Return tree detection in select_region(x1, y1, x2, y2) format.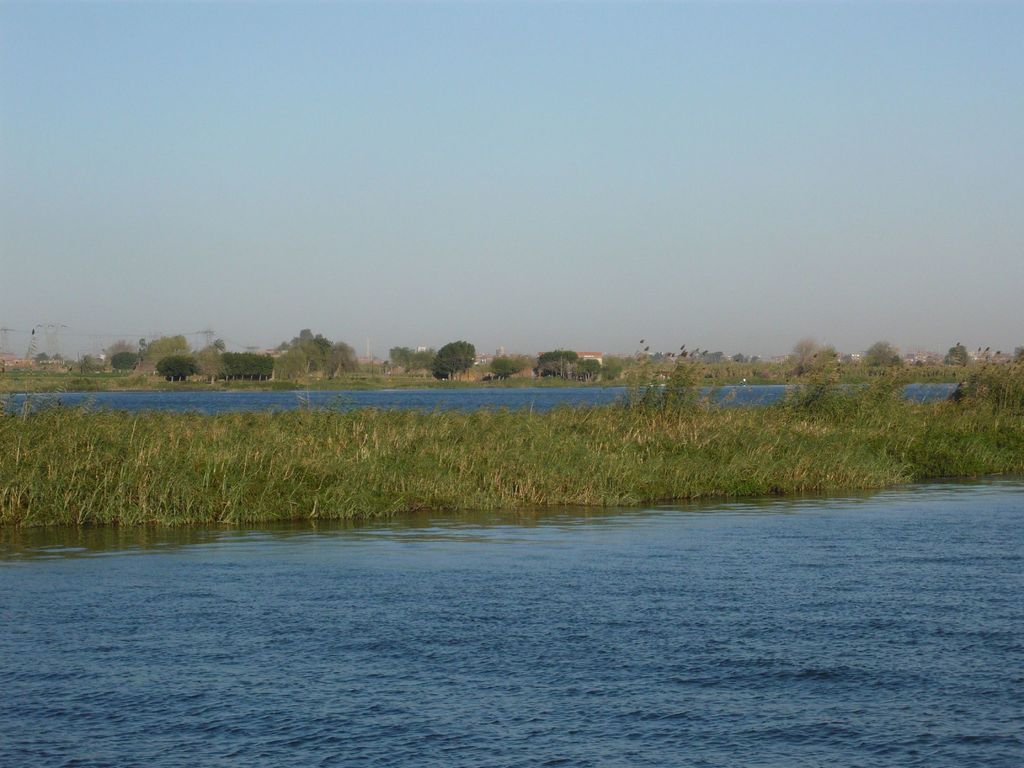
select_region(579, 358, 605, 387).
